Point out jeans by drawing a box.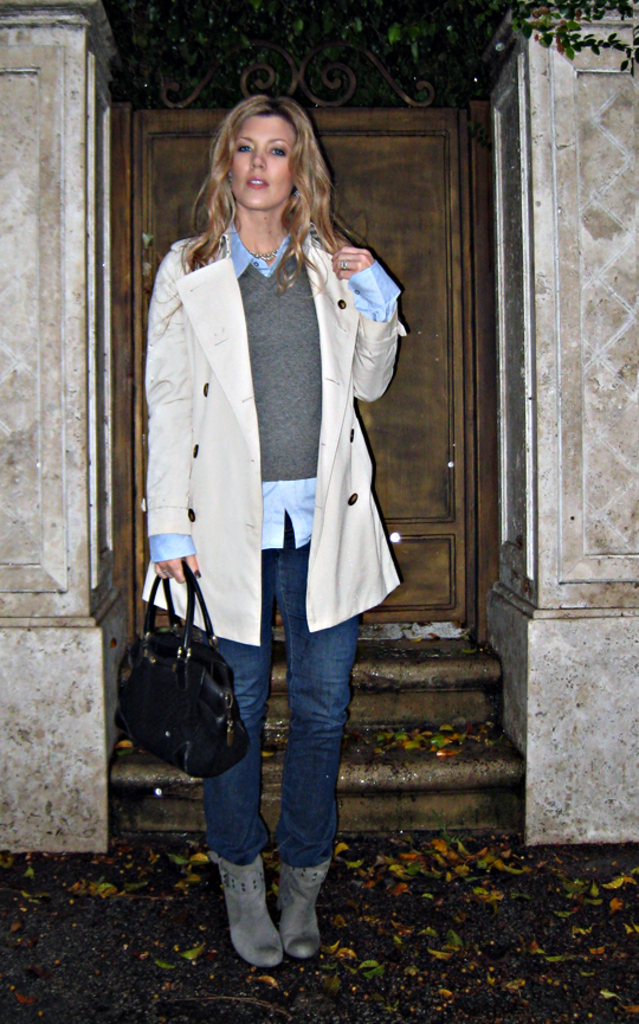
{"left": 180, "top": 521, "right": 356, "bottom": 877}.
